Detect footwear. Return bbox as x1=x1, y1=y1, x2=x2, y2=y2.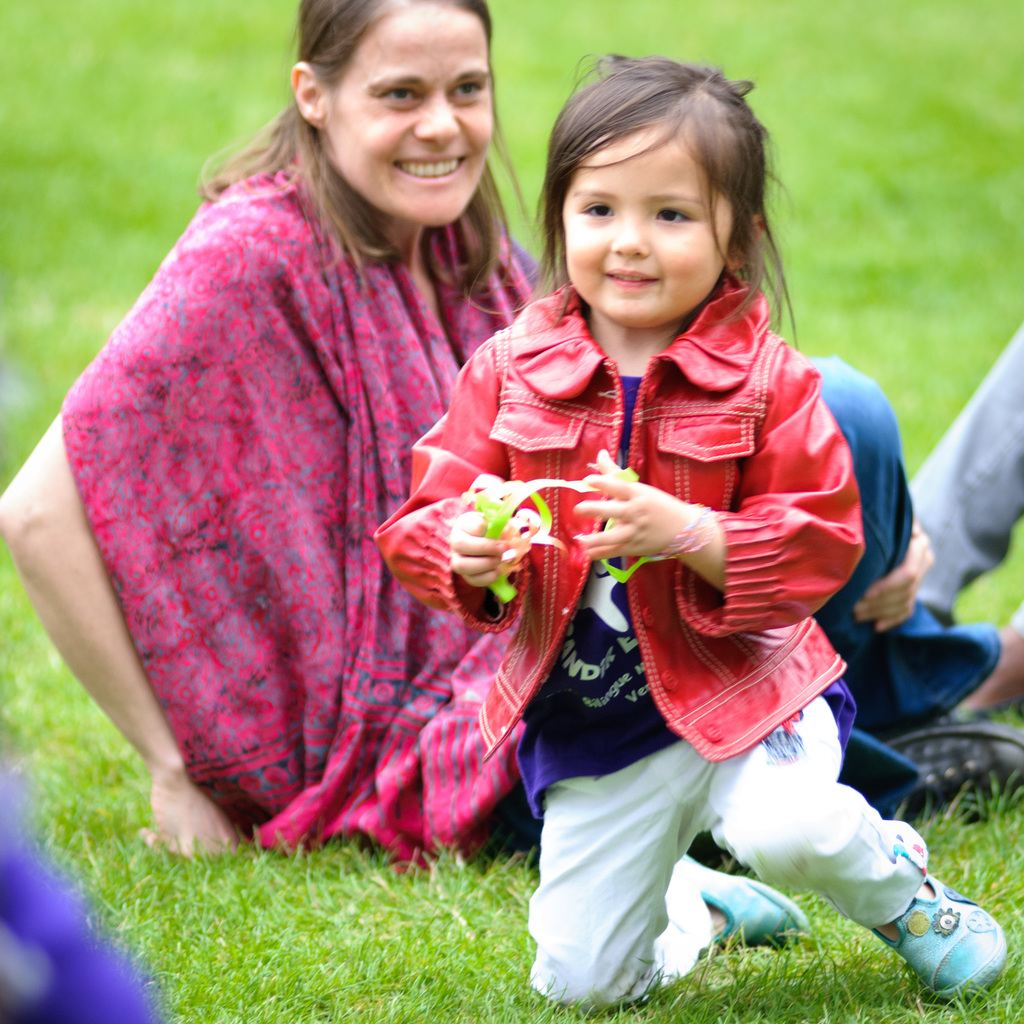
x1=687, y1=849, x2=811, y2=959.
